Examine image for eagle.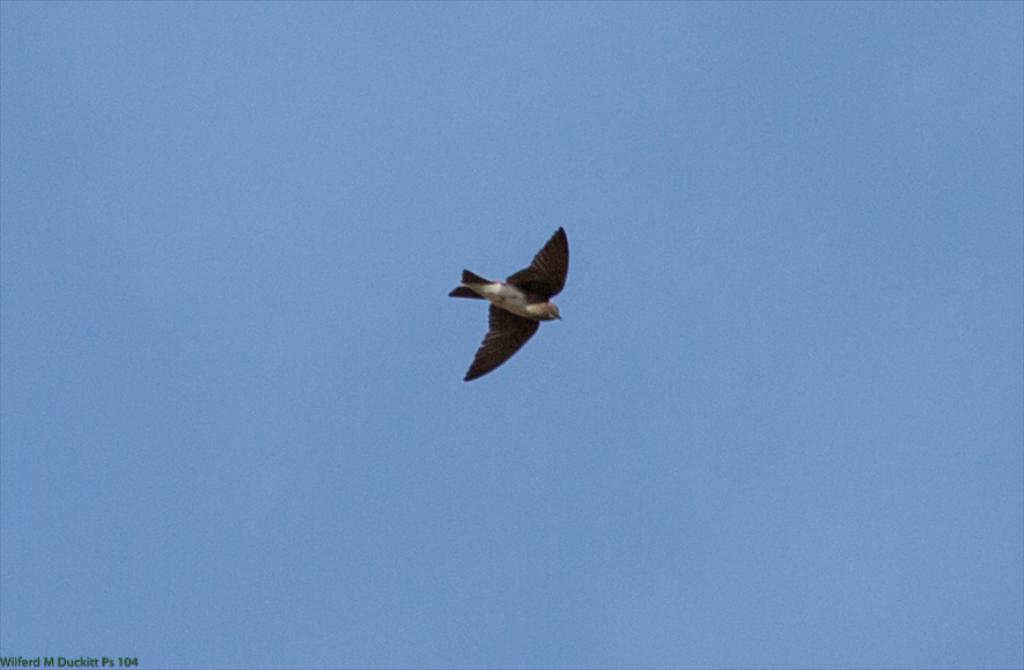
Examination result: BBox(448, 227, 577, 383).
